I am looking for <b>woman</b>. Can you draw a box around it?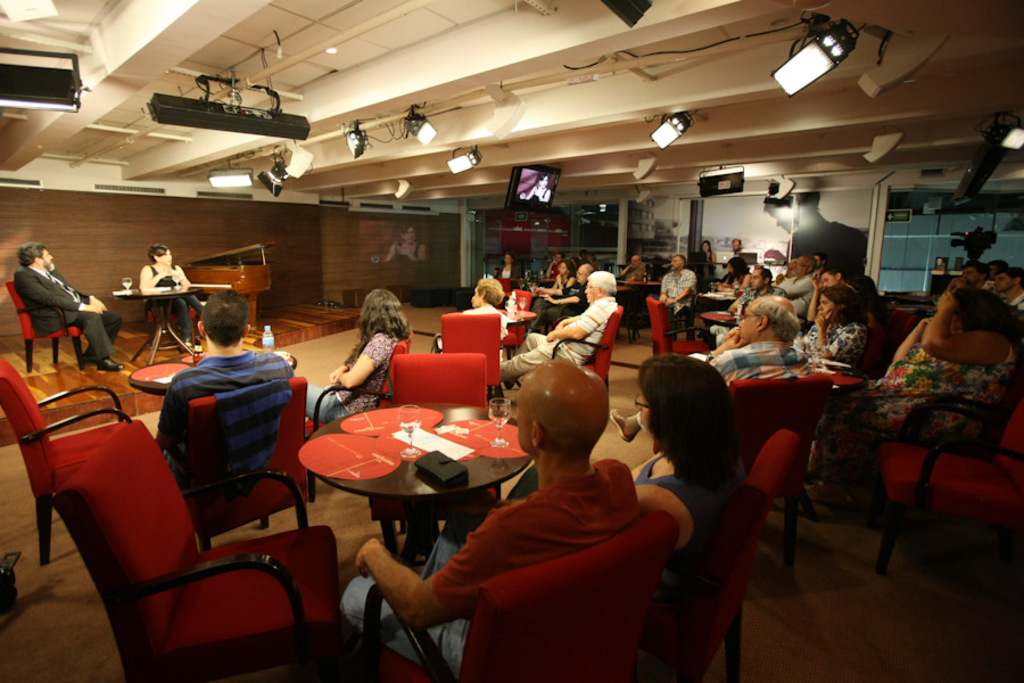
Sure, the bounding box is locate(809, 290, 1023, 511).
